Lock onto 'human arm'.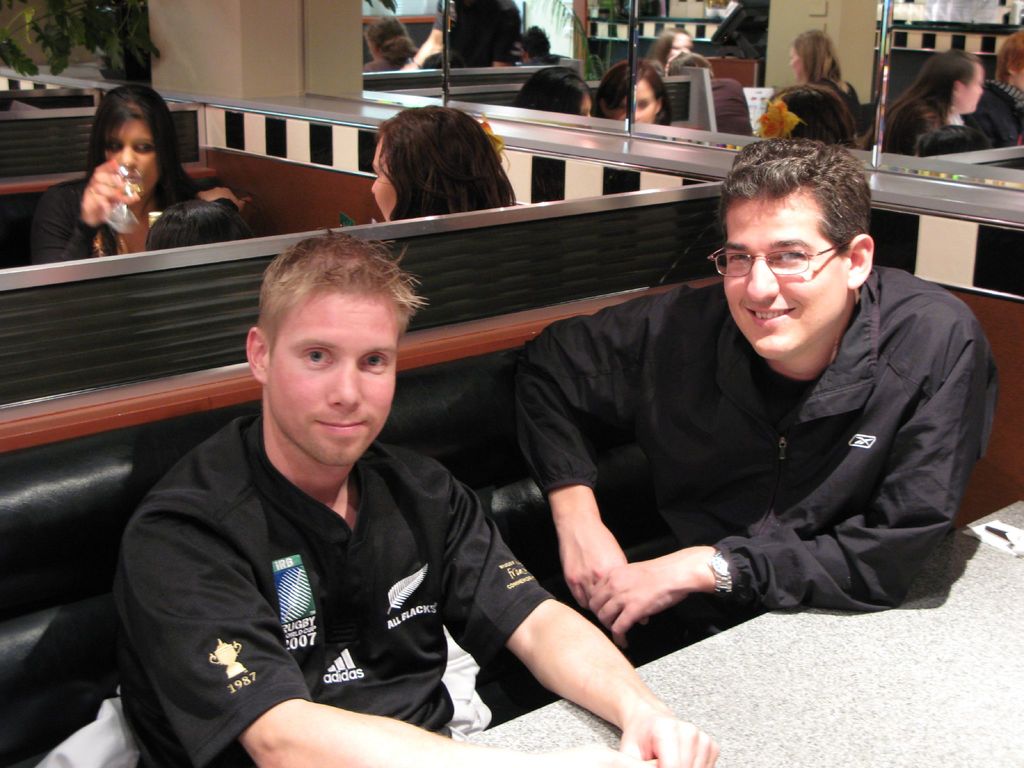
Locked: 108/502/521/767.
